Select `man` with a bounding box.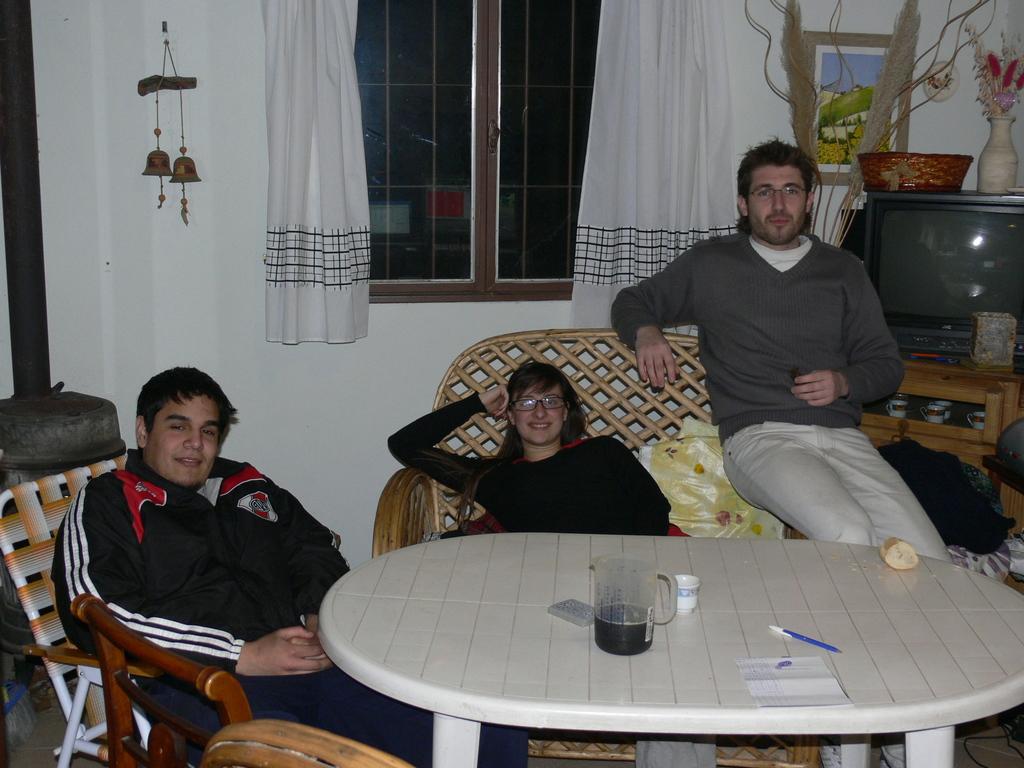
(left=609, top=136, right=952, bottom=767).
